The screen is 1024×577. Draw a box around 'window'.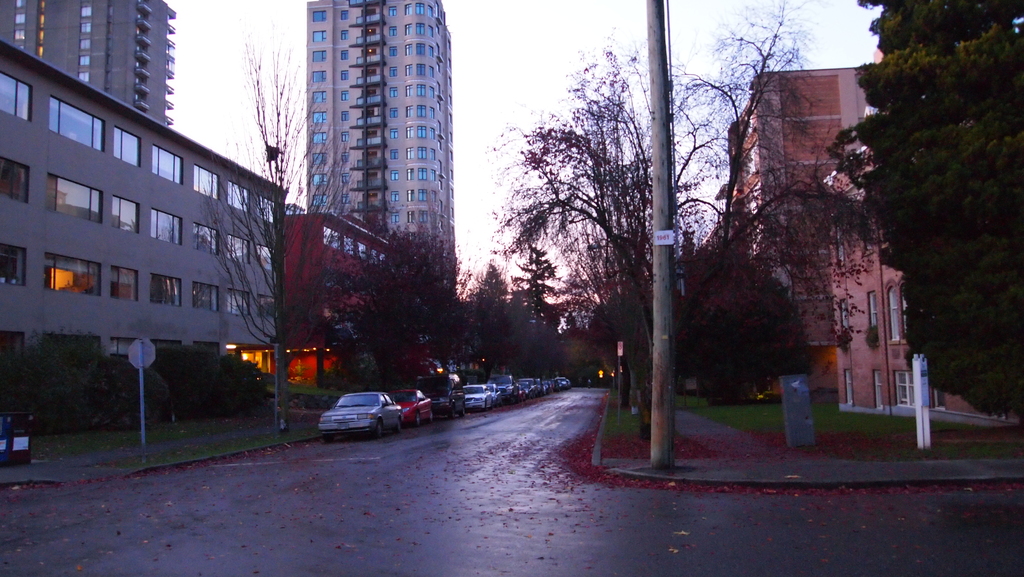
0, 67, 31, 129.
